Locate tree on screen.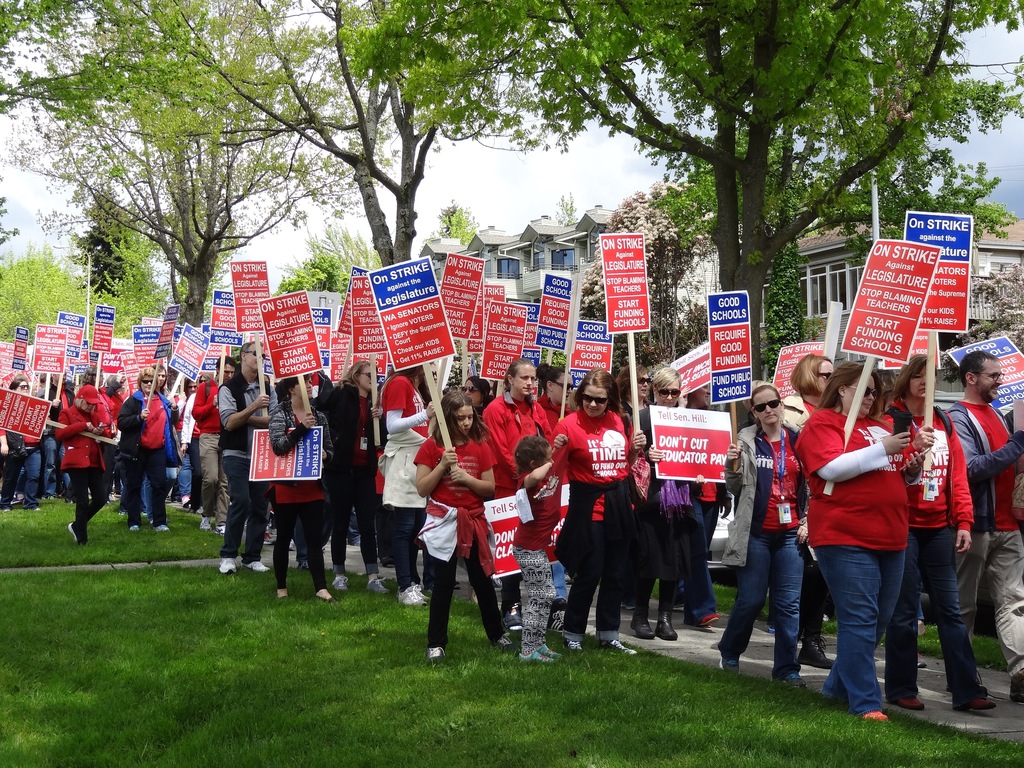
On screen at x1=0 y1=0 x2=353 y2=337.
